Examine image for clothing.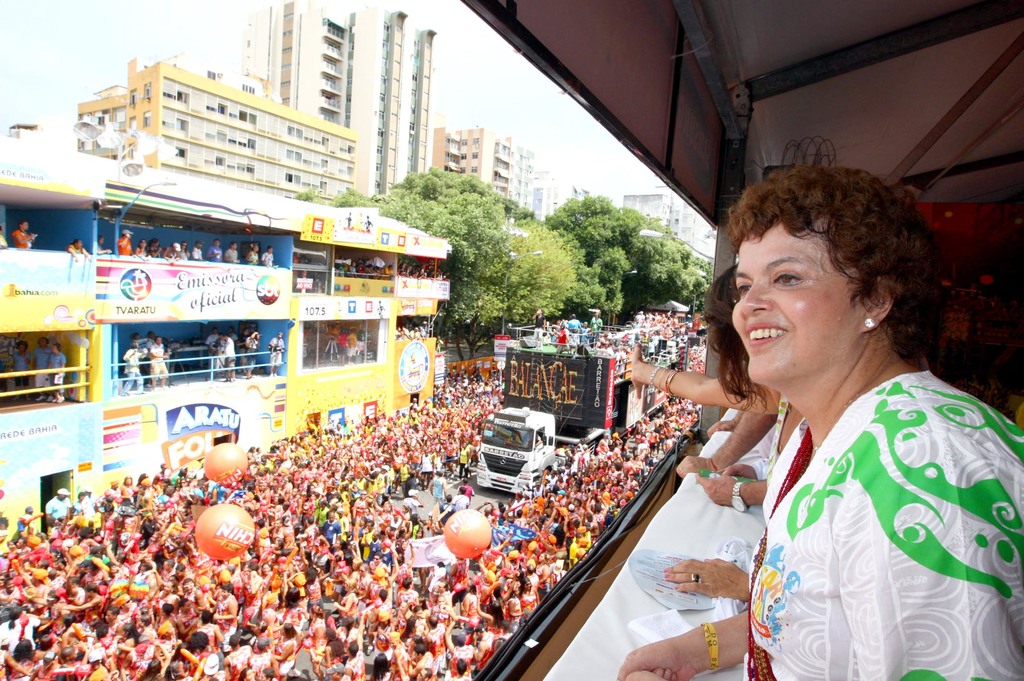
Examination result: 744, 372, 1023, 680.
